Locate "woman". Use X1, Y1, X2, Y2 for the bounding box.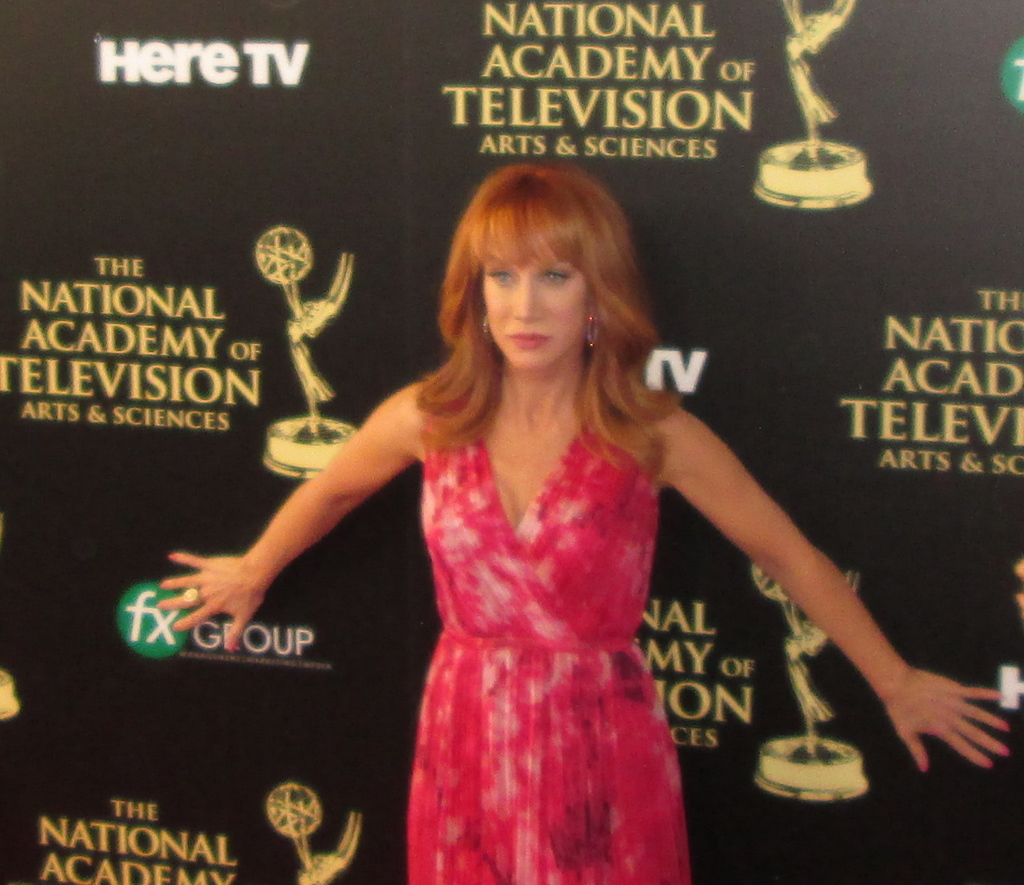
153, 160, 1013, 884.
